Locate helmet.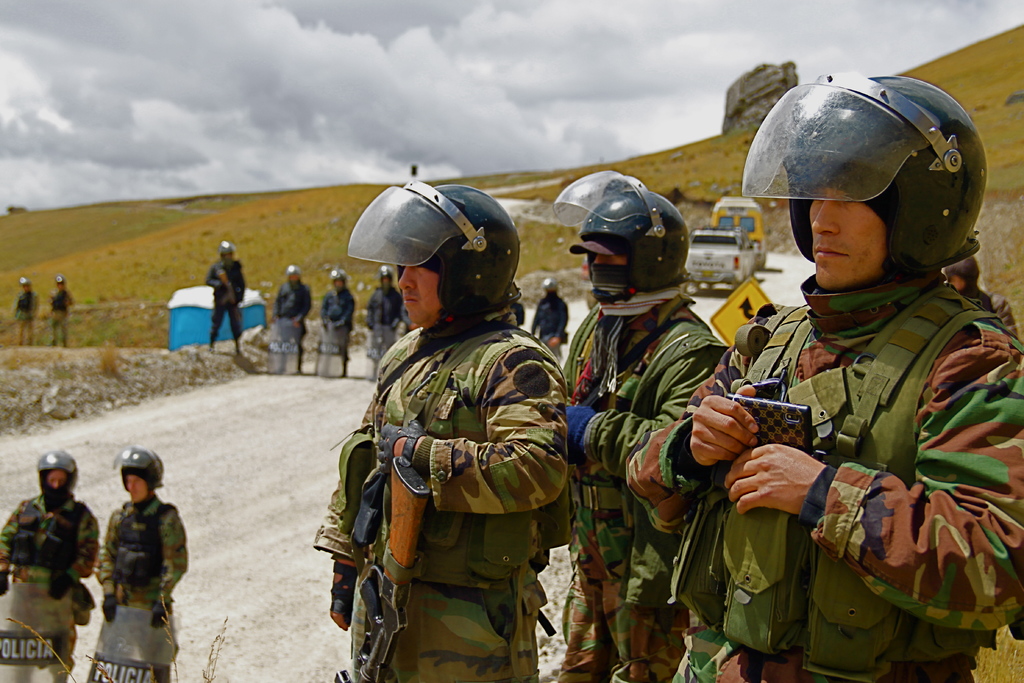
Bounding box: BBox(109, 445, 163, 488).
